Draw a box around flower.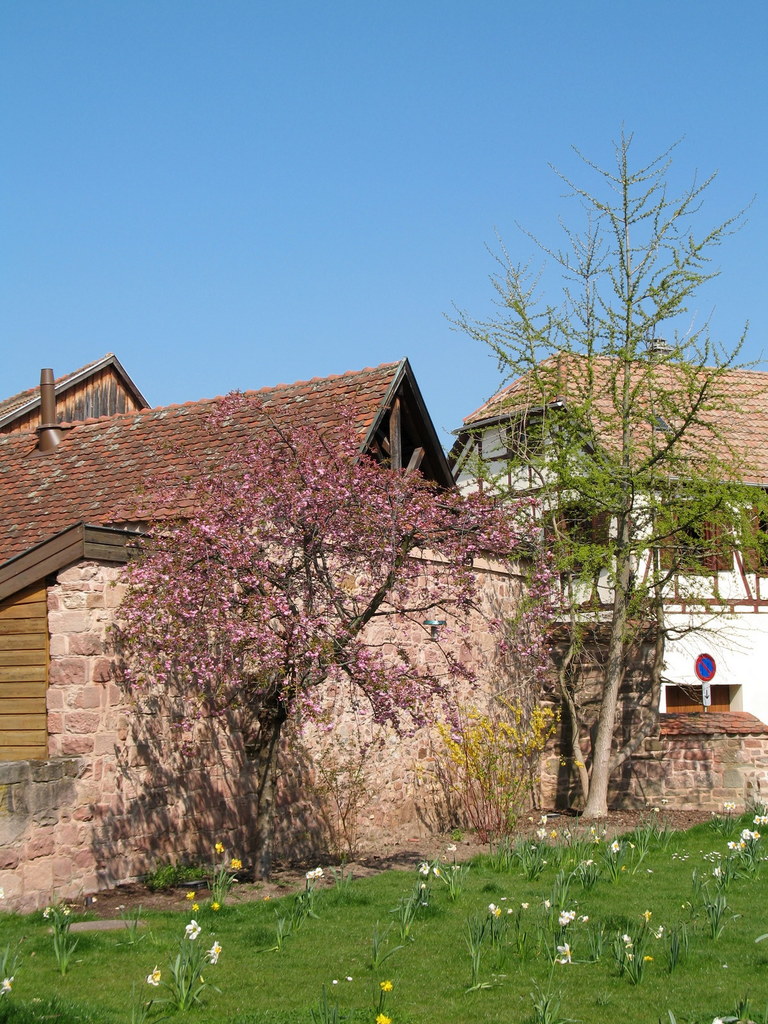
182, 918, 207, 940.
